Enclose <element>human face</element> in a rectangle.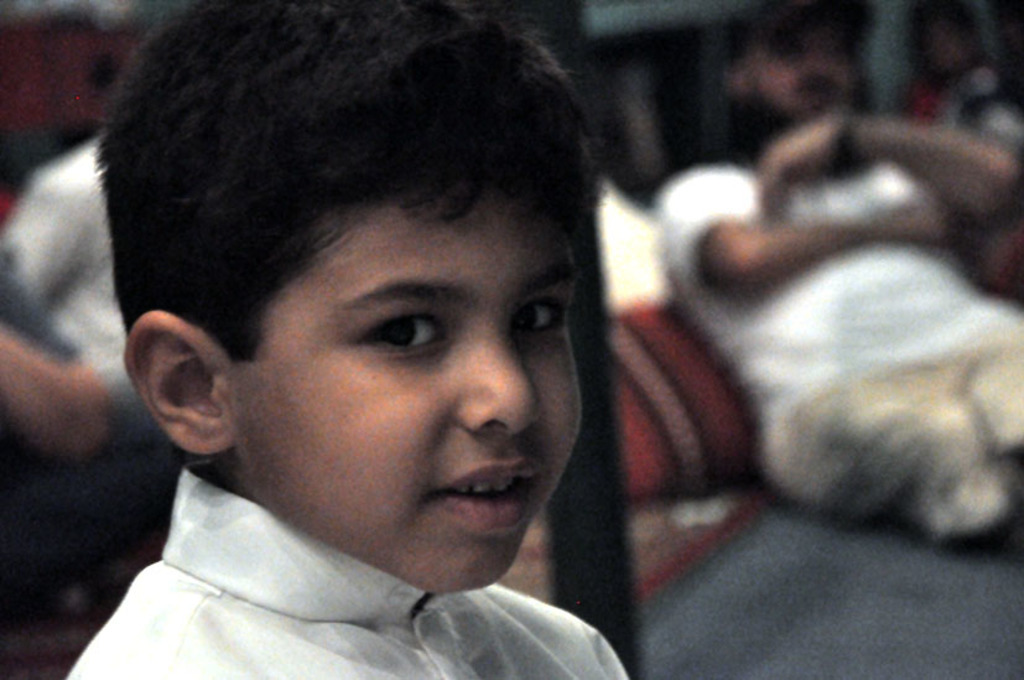
BBox(745, 27, 862, 119).
